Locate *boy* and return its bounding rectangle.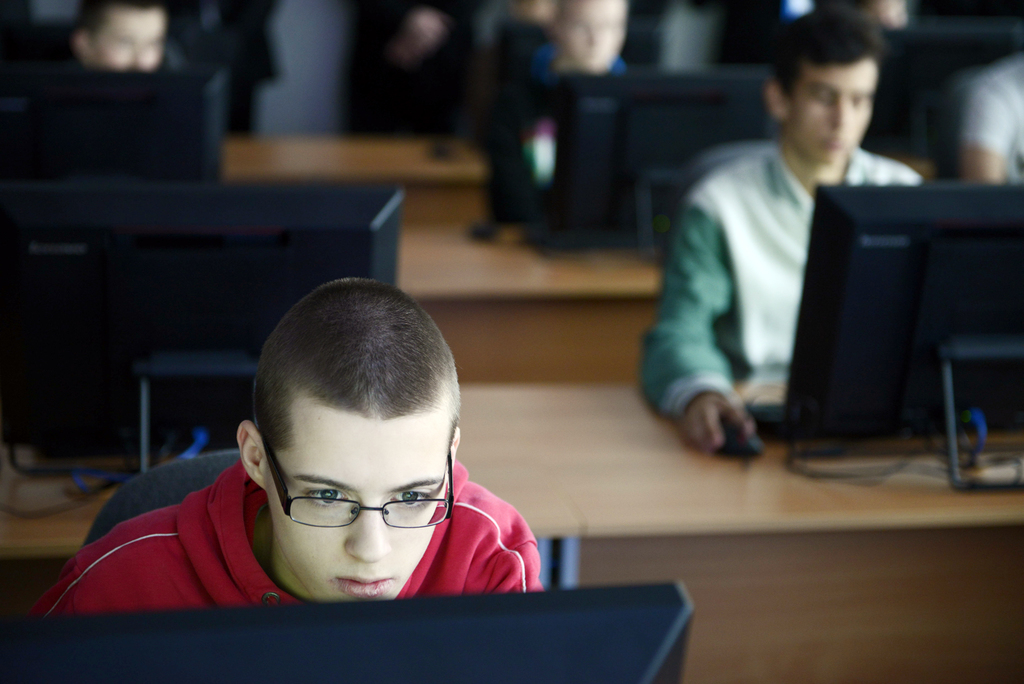
x1=73, y1=0, x2=166, y2=69.
